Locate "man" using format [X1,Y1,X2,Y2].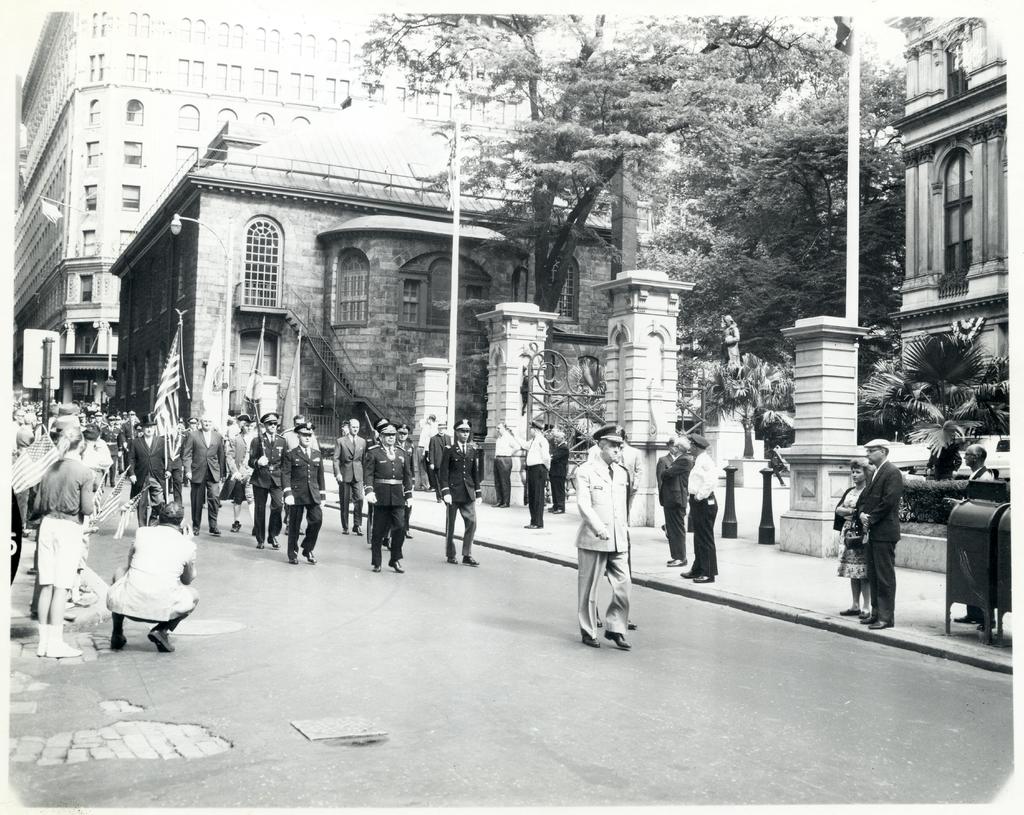
[284,424,324,564].
